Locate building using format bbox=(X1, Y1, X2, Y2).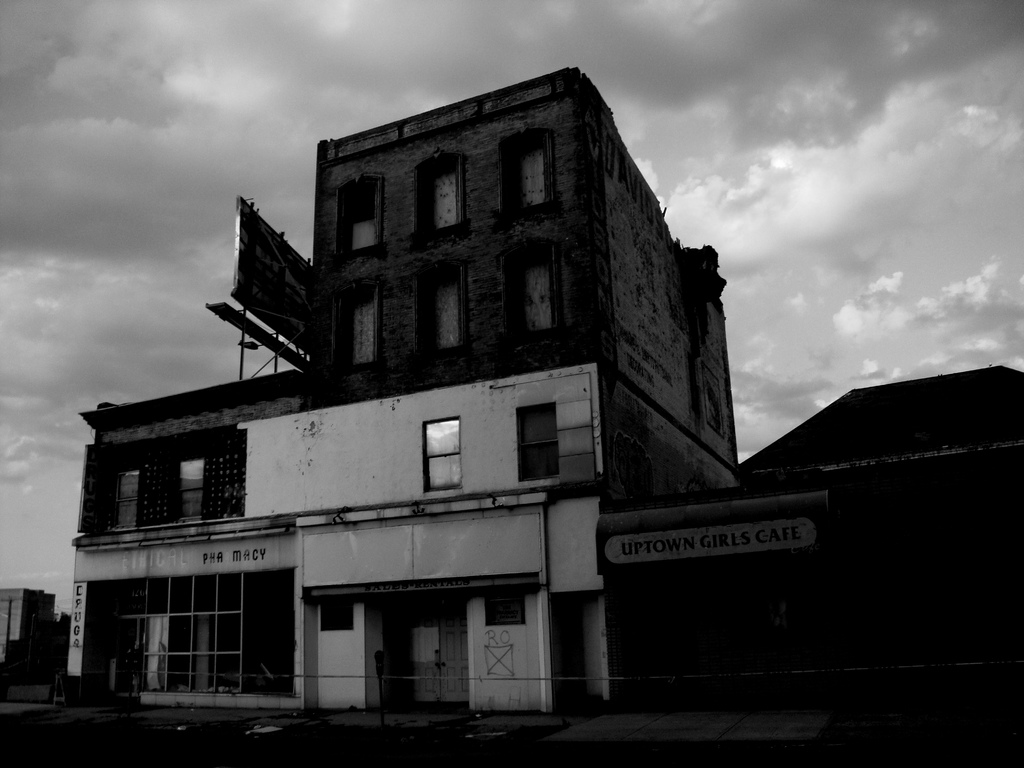
bbox=(61, 53, 726, 724).
